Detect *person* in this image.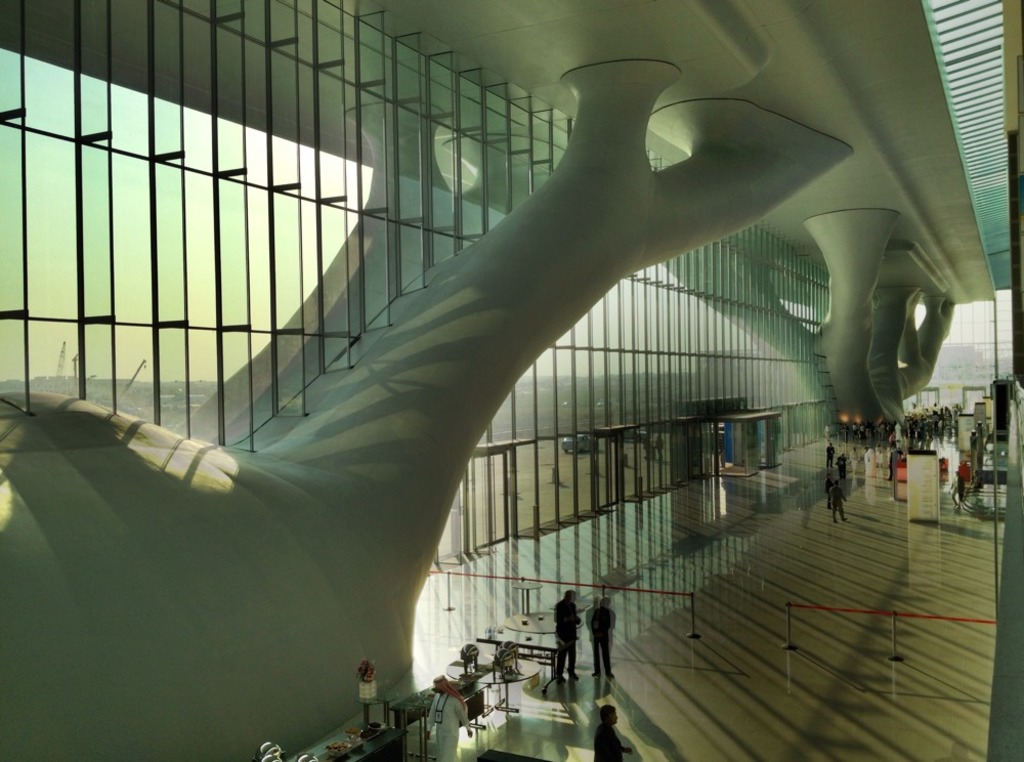
Detection: 887 443 900 478.
